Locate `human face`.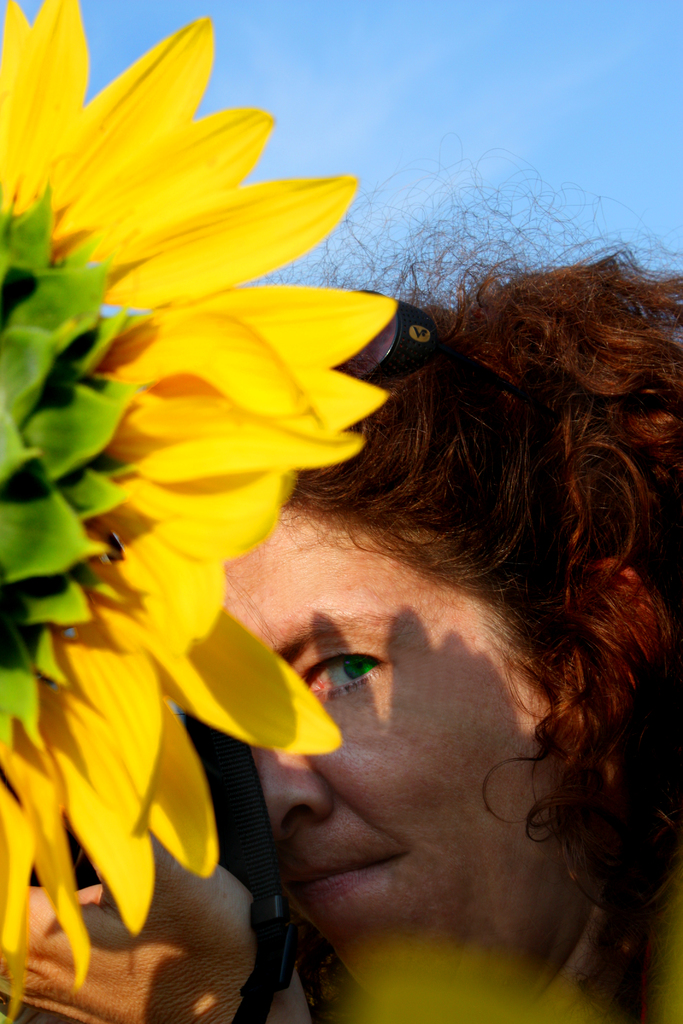
Bounding box: x1=220 y1=503 x2=571 y2=979.
